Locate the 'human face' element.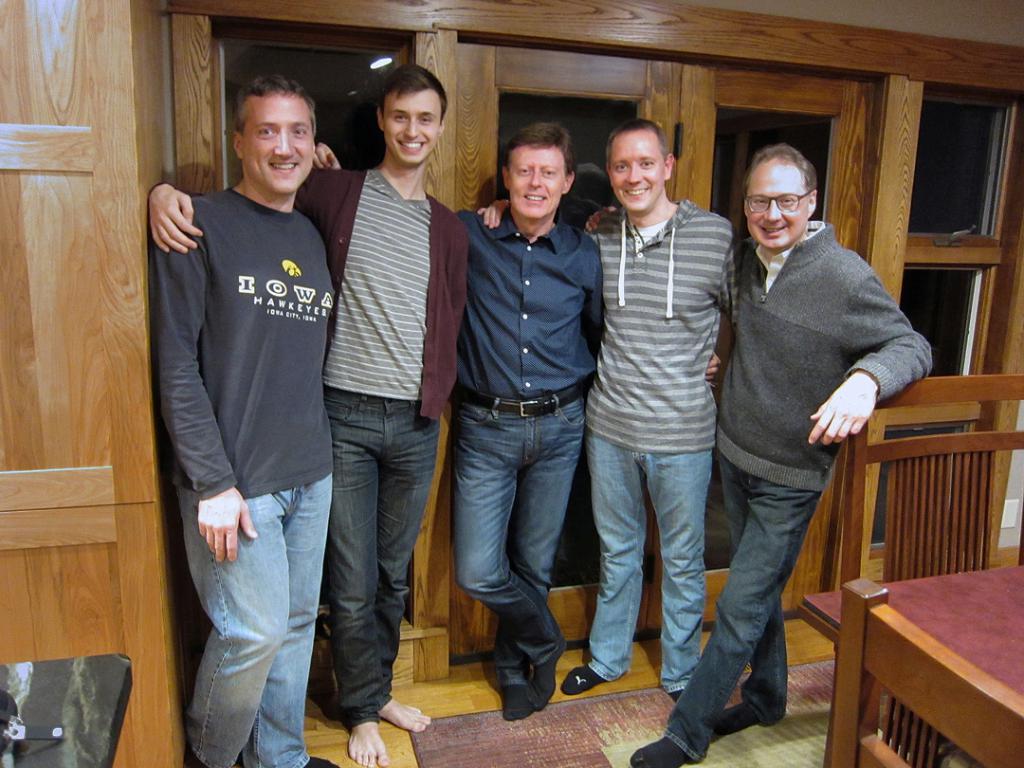
Element bbox: [left=609, top=133, right=662, bottom=216].
